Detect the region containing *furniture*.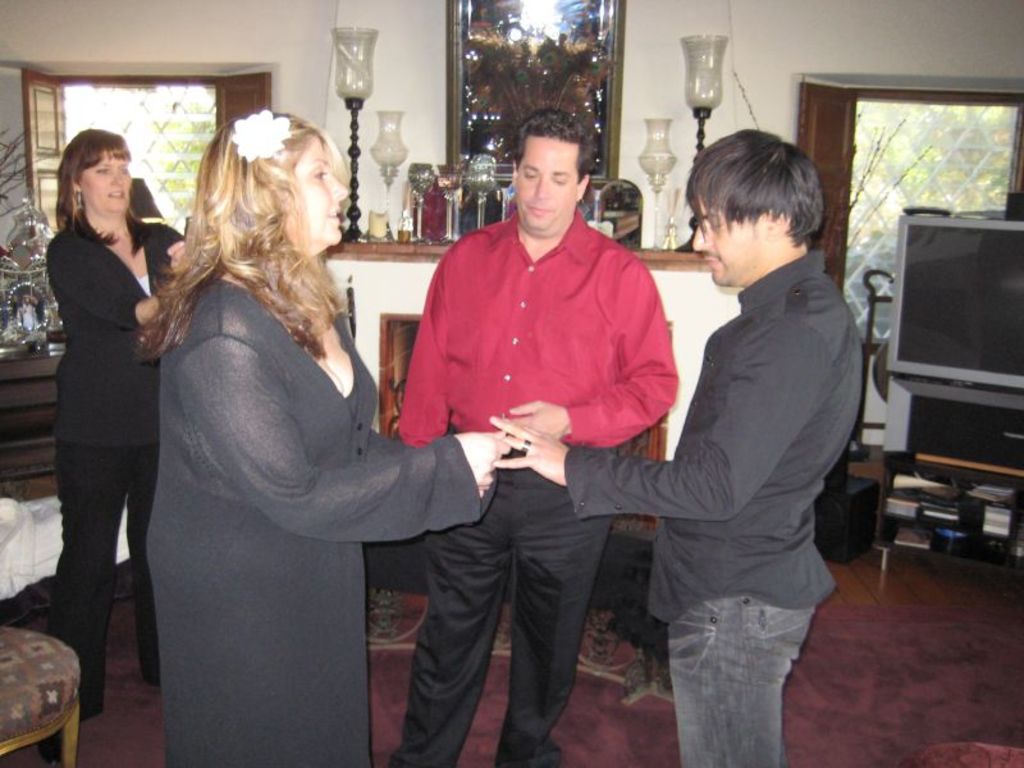
box=[323, 237, 742, 539].
